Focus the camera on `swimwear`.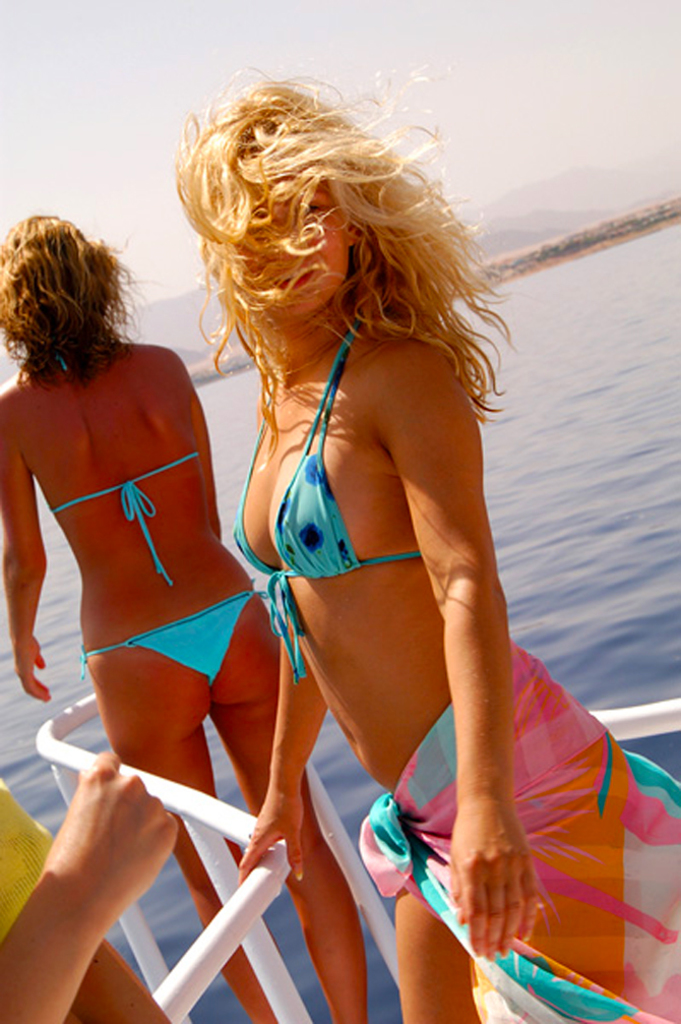
Focus region: [left=76, top=590, right=262, bottom=691].
